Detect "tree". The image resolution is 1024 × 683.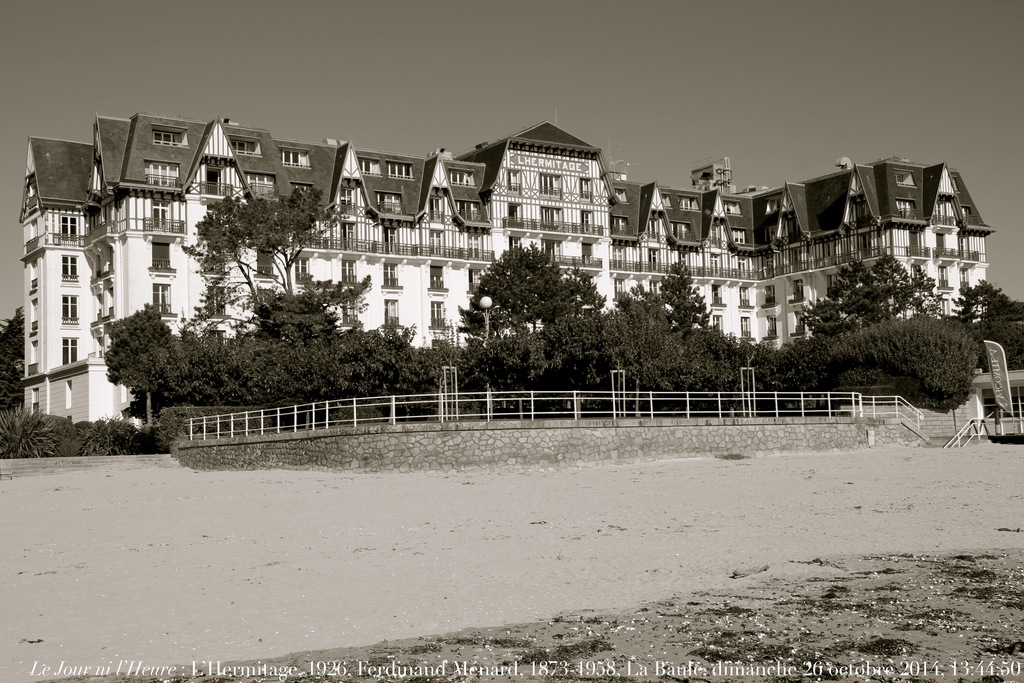
x1=243, y1=185, x2=337, y2=299.
